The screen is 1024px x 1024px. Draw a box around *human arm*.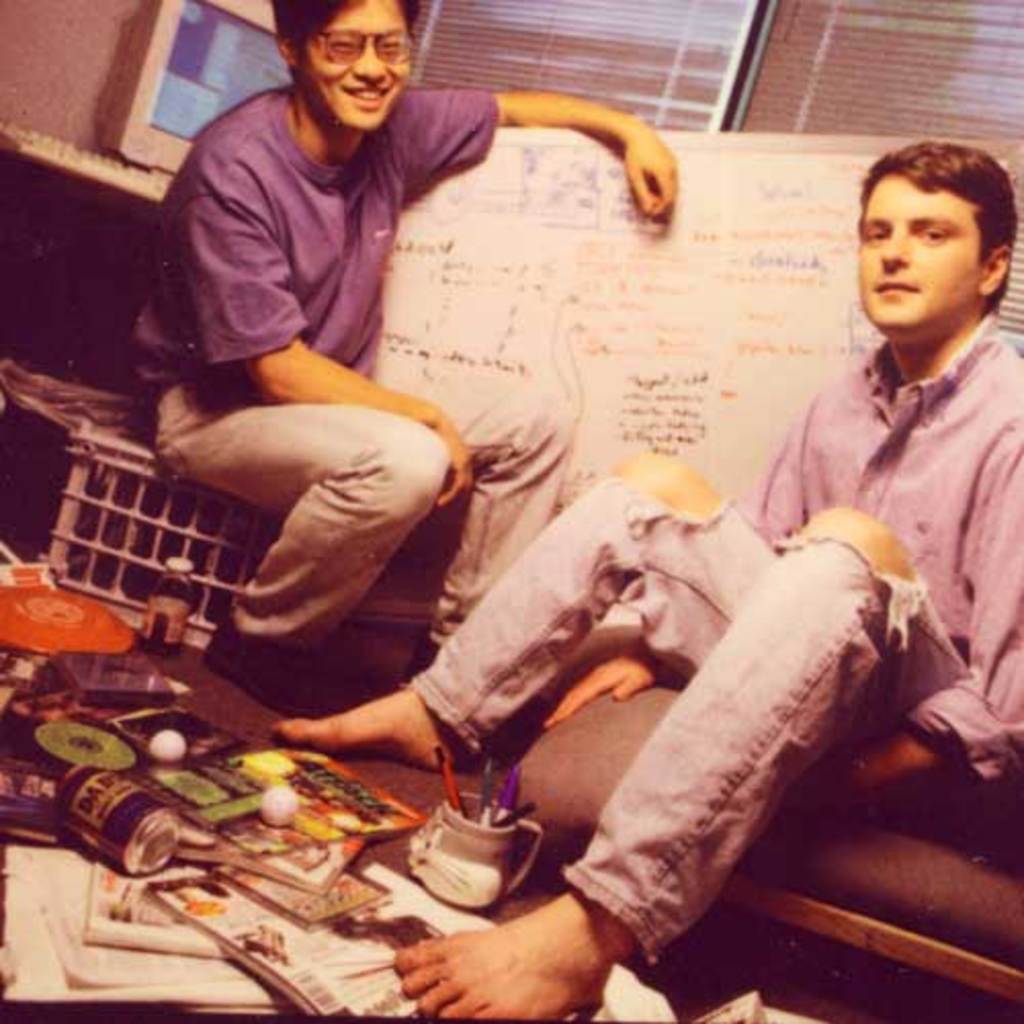
[left=401, top=59, right=717, bottom=229].
